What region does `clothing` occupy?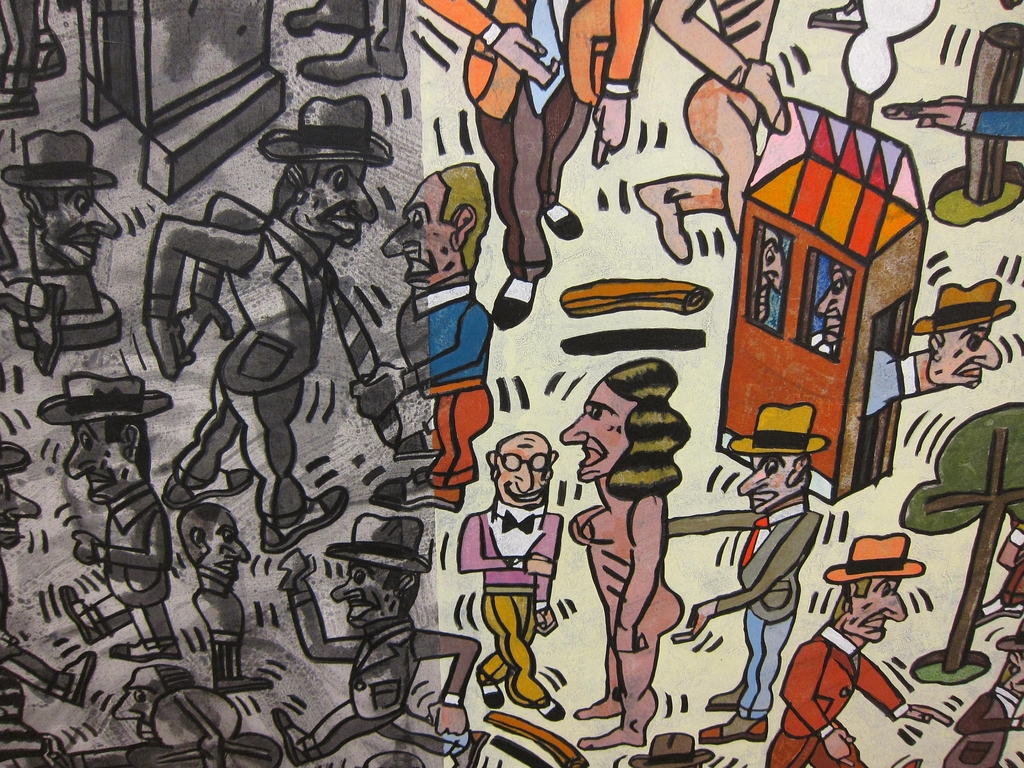
BBox(943, 684, 1021, 767).
